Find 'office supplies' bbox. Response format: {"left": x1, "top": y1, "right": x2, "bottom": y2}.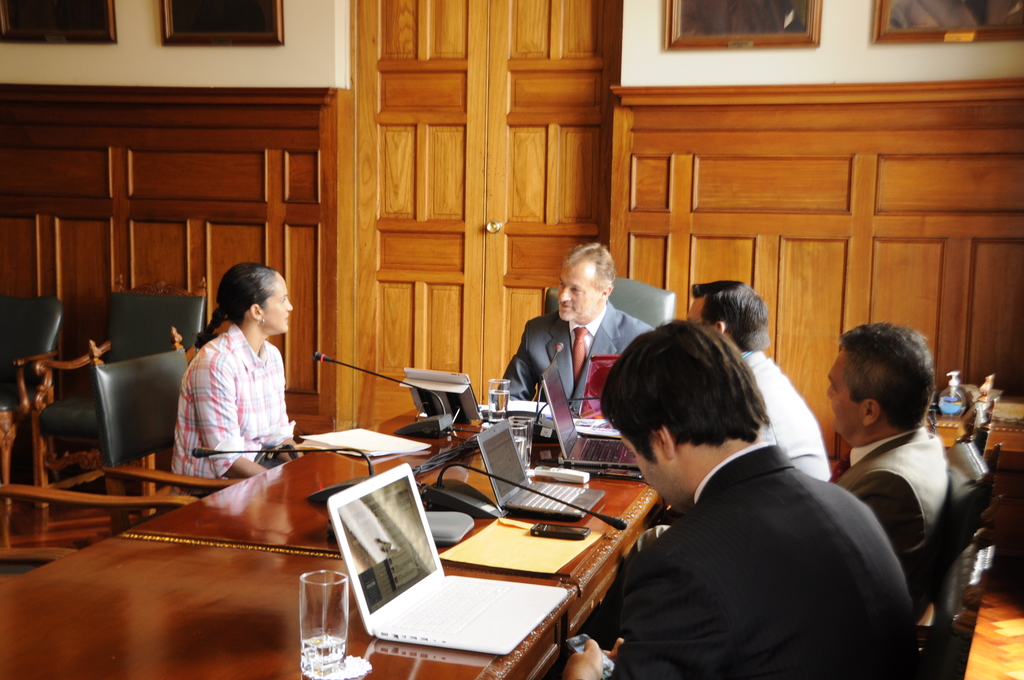
{"left": 0, "top": 287, "right": 66, "bottom": 393}.
